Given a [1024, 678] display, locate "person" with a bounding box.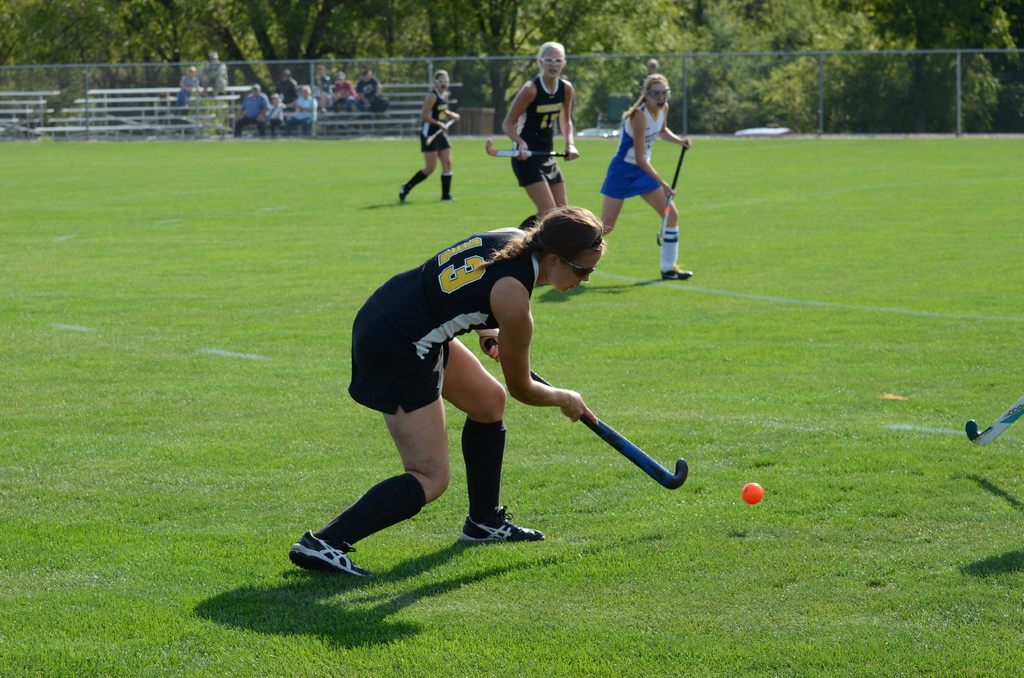
Located: (x1=608, y1=81, x2=693, y2=307).
